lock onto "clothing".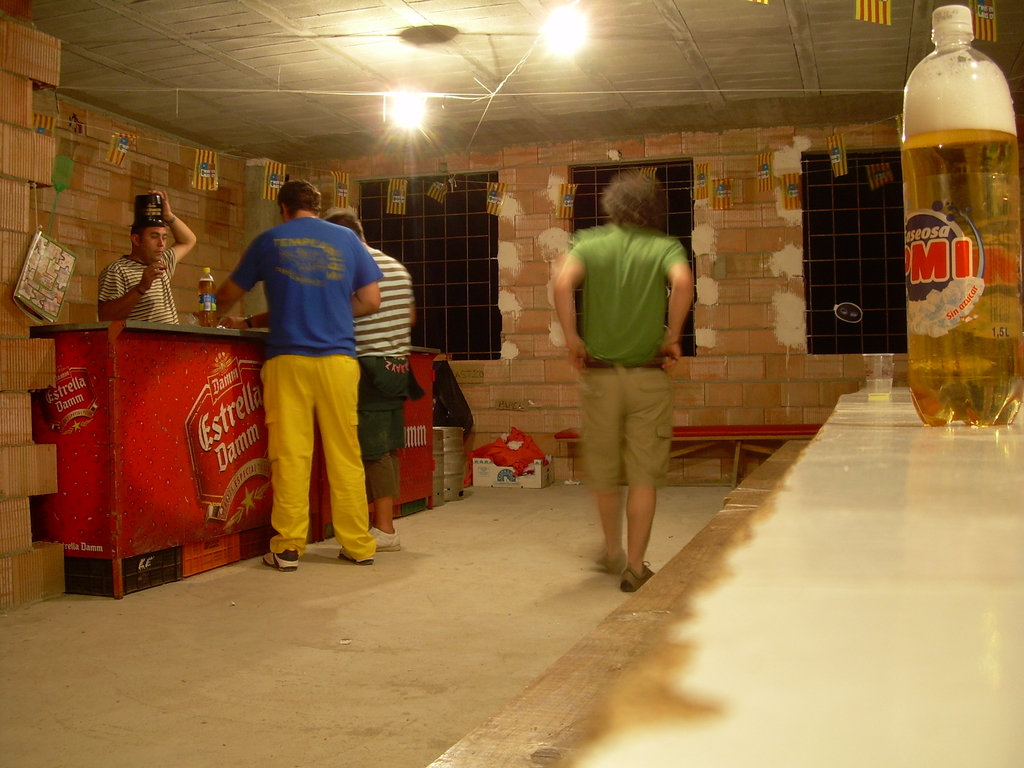
Locked: (x1=233, y1=214, x2=382, y2=562).
